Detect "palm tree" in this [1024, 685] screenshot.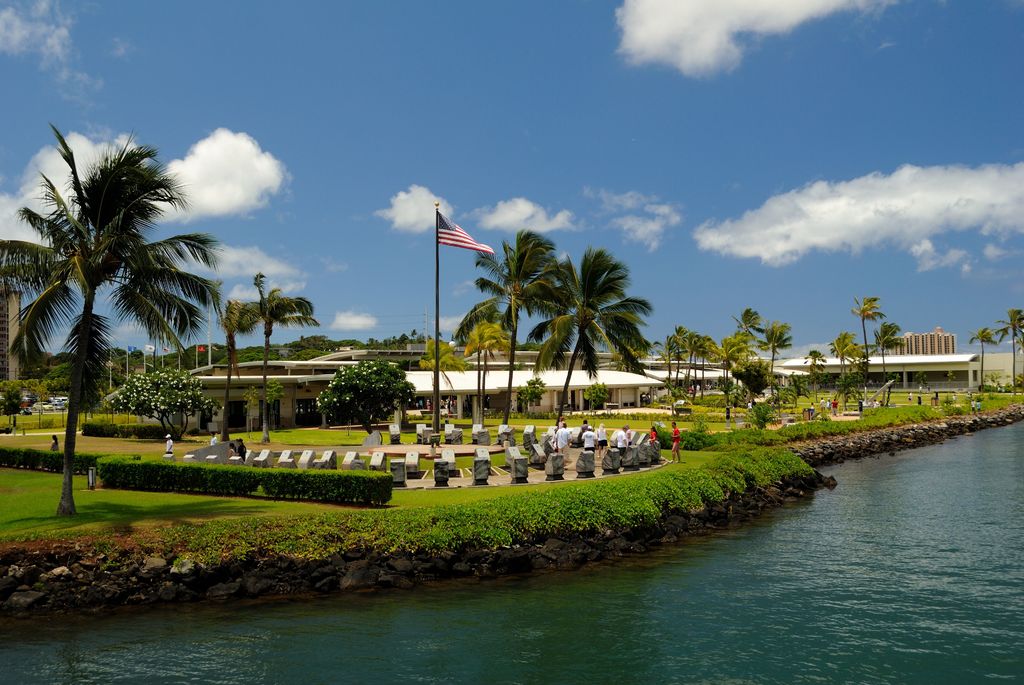
Detection: region(877, 310, 896, 391).
